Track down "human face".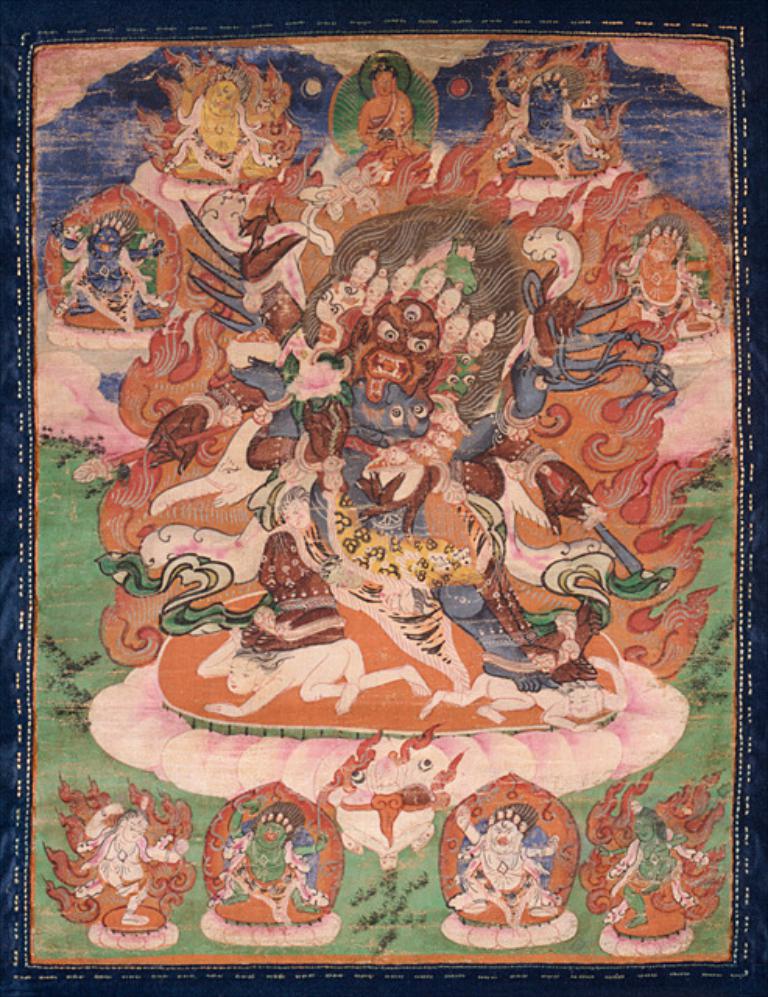
Tracked to [x1=631, y1=816, x2=654, y2=841].
